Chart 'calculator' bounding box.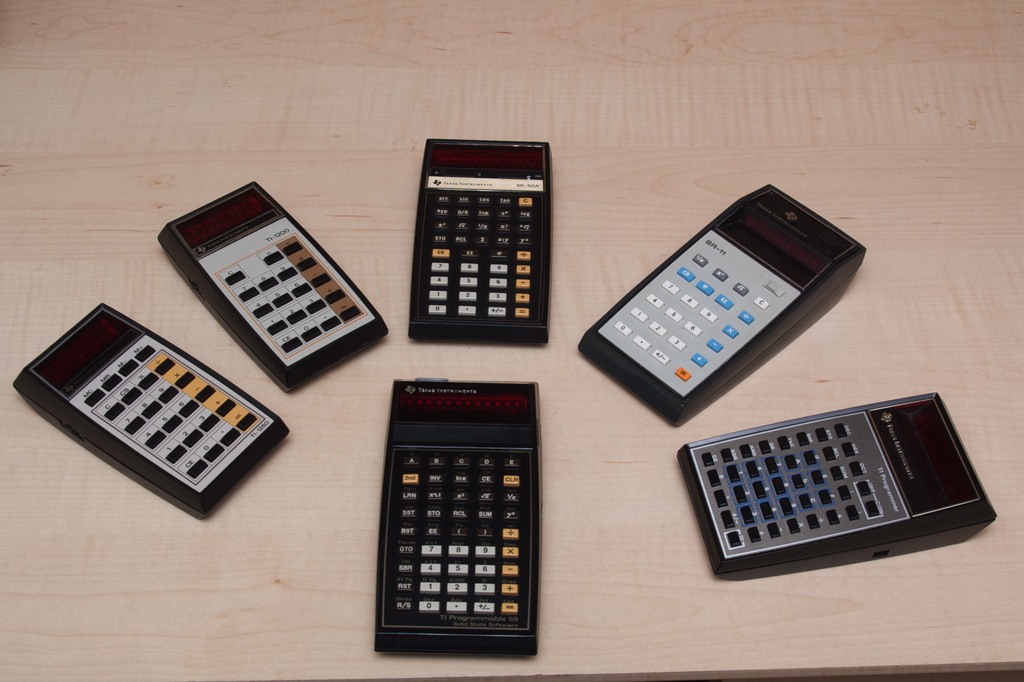
Charted: 157,178,392,396.
